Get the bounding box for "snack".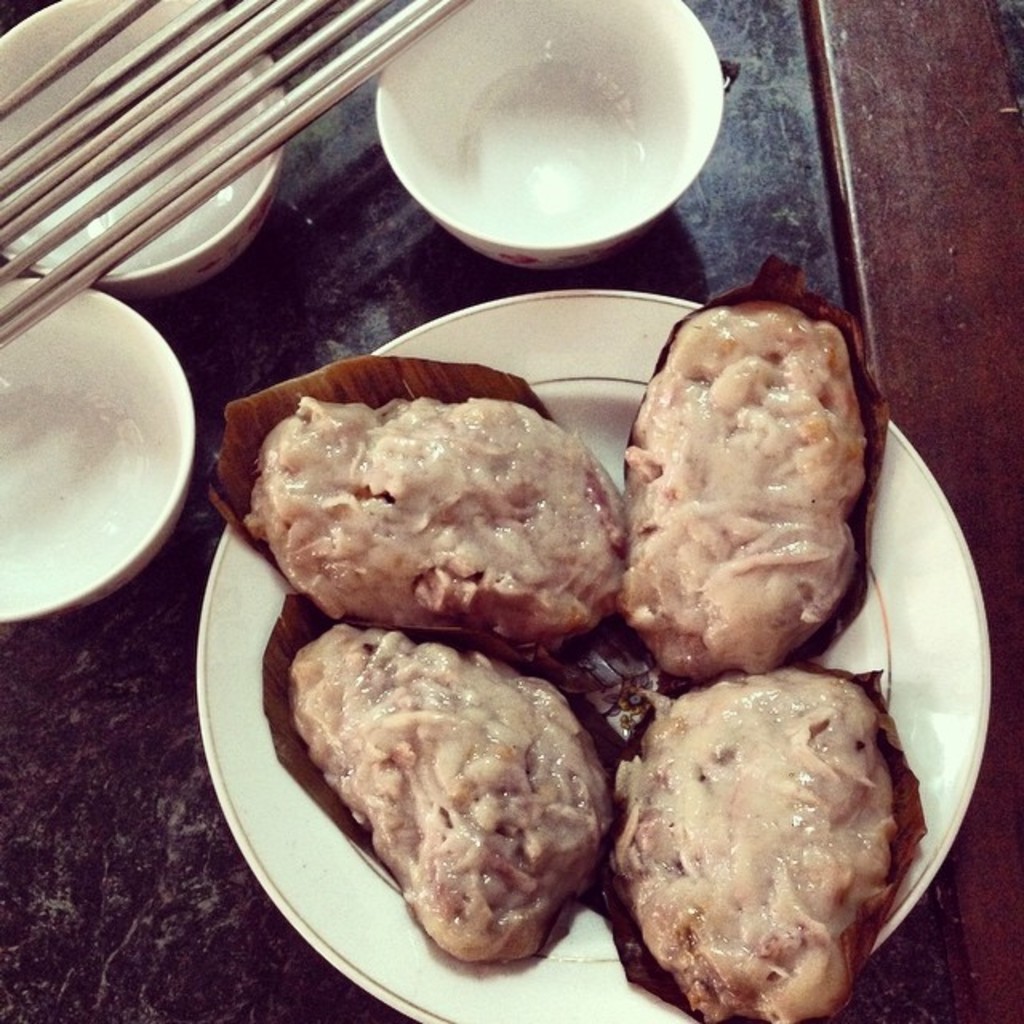
(left=634, top=307, right=880, bottom=709).
